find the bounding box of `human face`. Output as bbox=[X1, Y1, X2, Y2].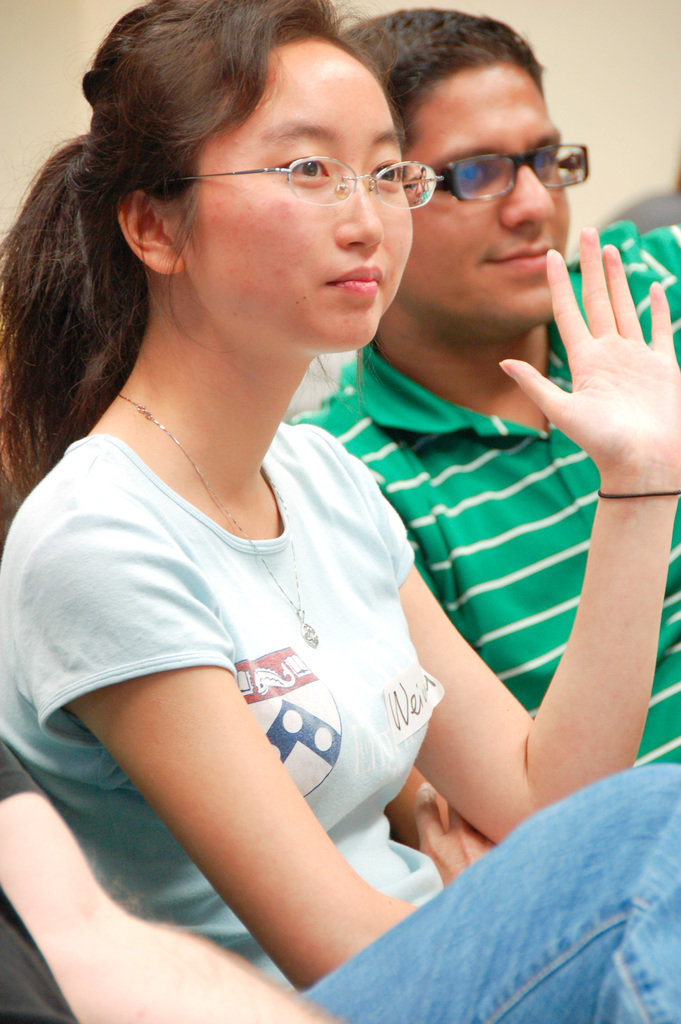
bbox=[399, 66, 569, 340].
